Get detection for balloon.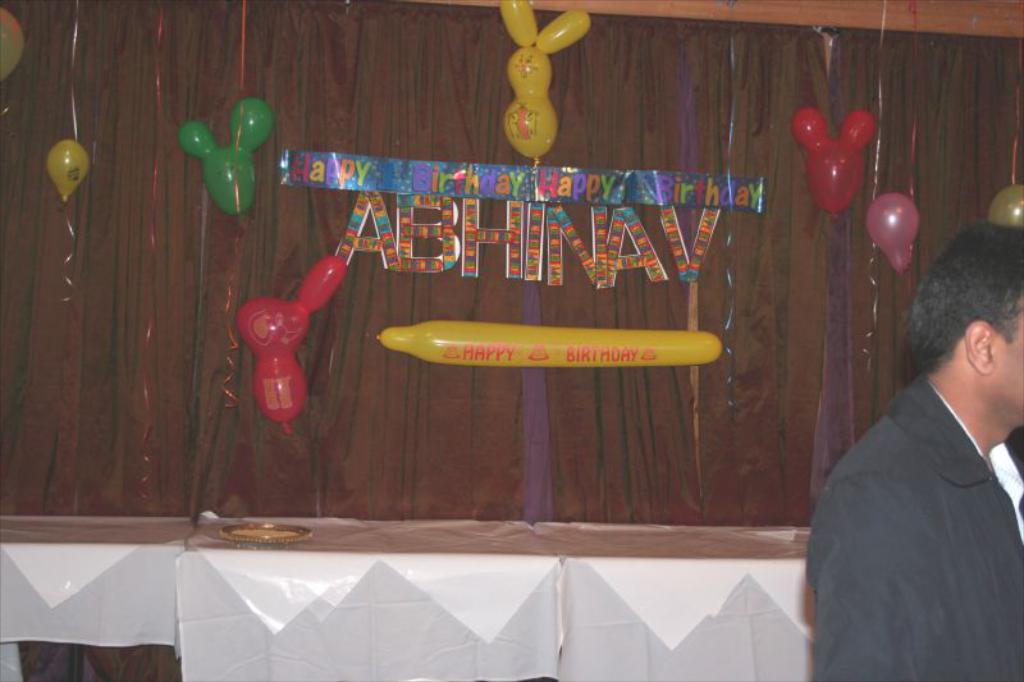
Detection: {"left": 242, "top": 255, "right": 344, "bottom": 440}.
